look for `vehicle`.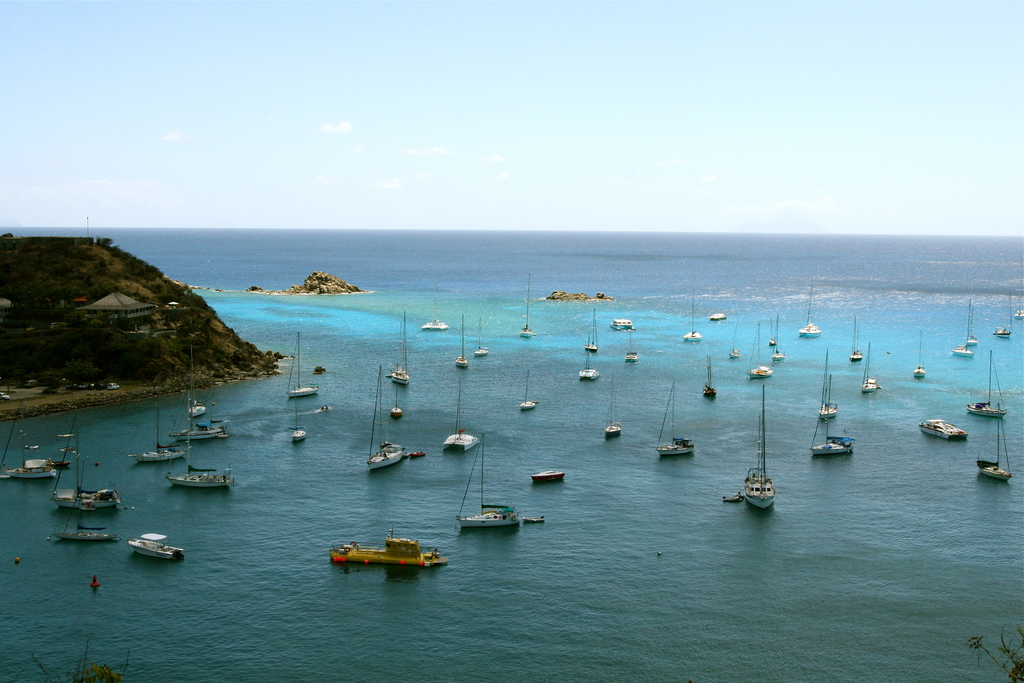
Found: Rect(285, 329, 319, 399).
